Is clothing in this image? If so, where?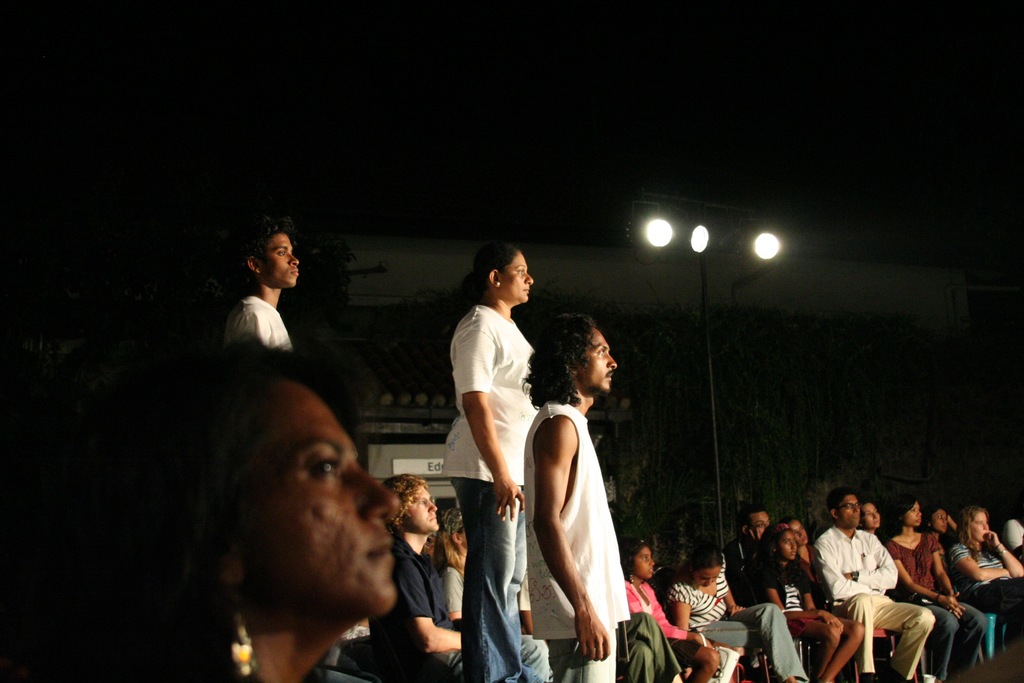
Yes, at (884,524,992,677).
